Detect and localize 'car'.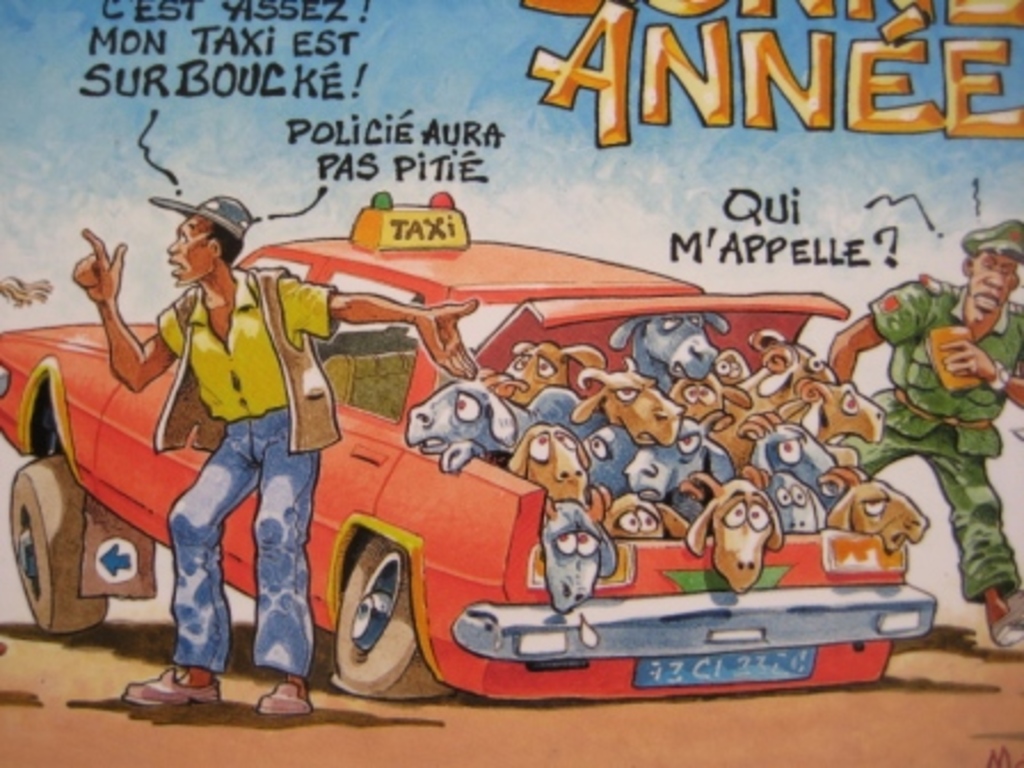
Localized at 30 201 967 695.
